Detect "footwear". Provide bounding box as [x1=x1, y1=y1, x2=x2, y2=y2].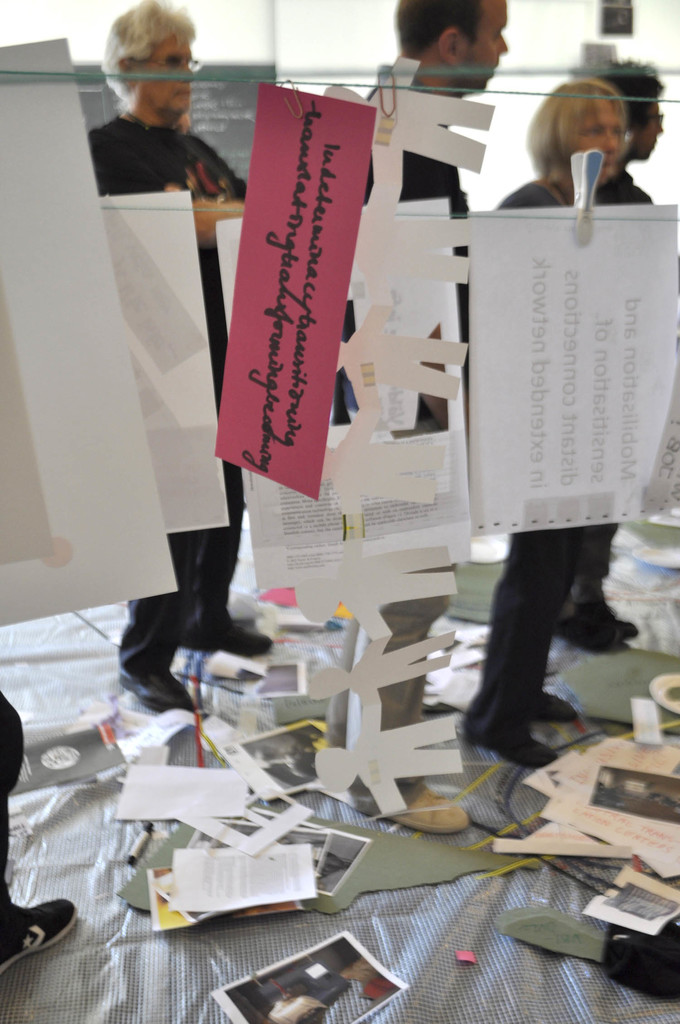
[x1=0, y1=893, x2=79, y2=980].
